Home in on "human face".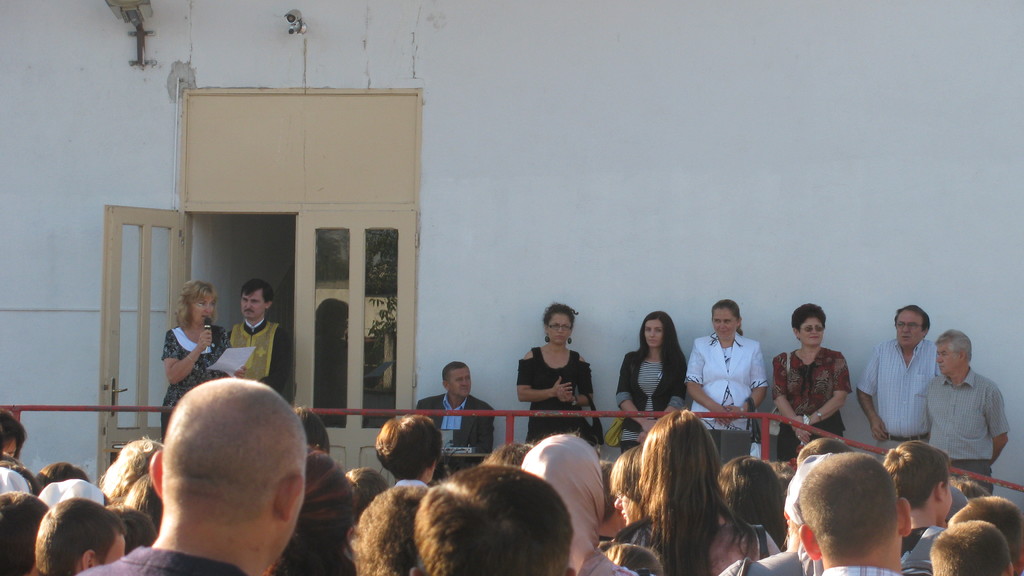
Homed in at 643:319:665:346.
